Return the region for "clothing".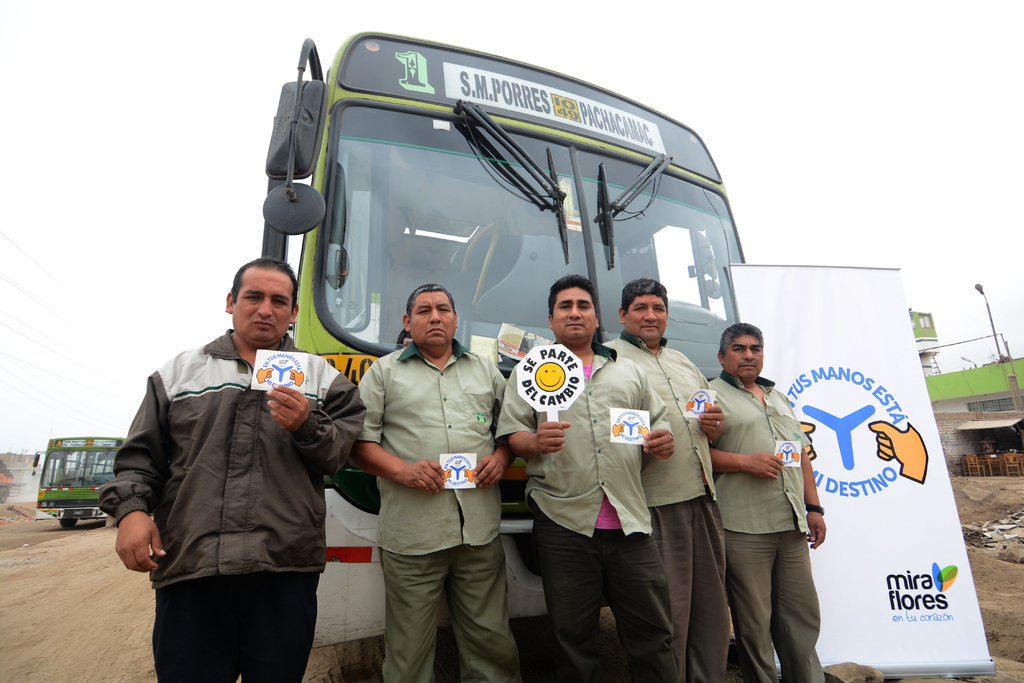
600 325 732 682.
